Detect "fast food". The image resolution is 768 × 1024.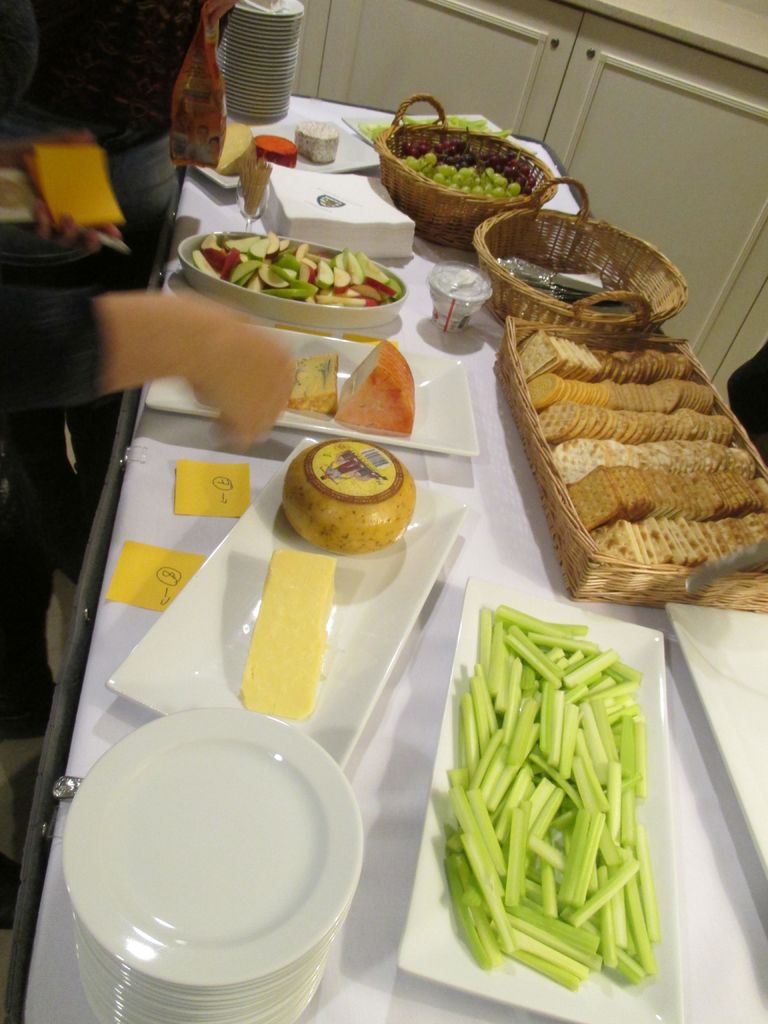
<region>289, 346, 338, 413</region>.
